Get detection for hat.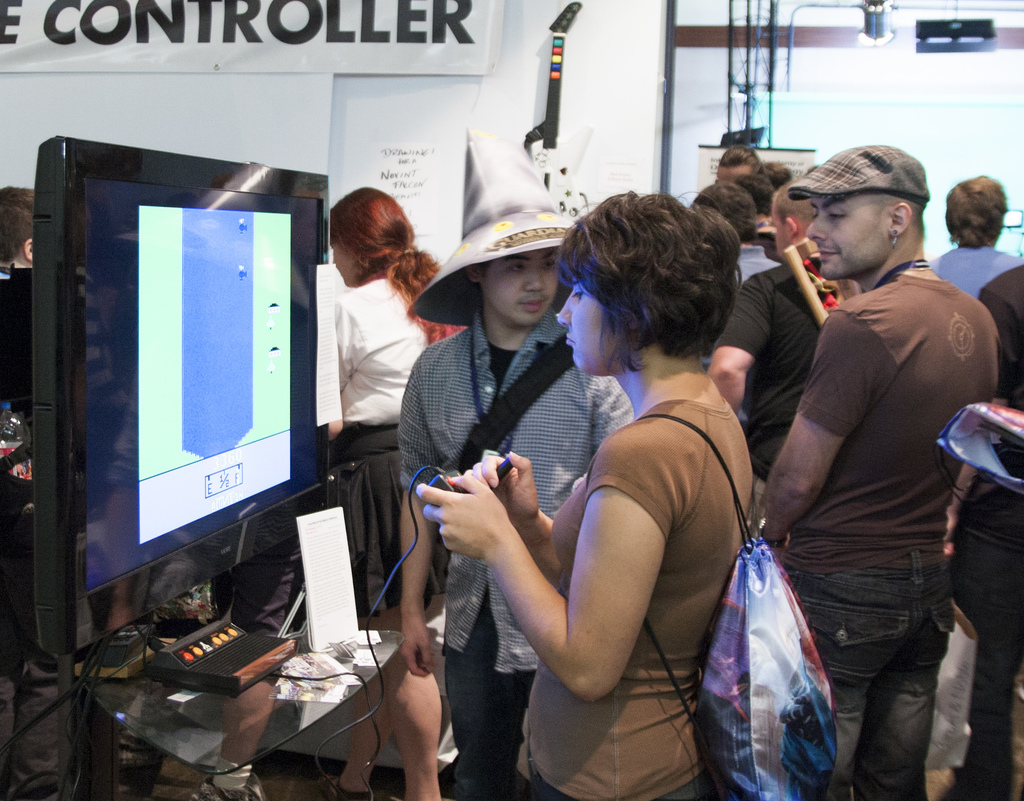
Detection: bbox(410, 124, 573, 328).
